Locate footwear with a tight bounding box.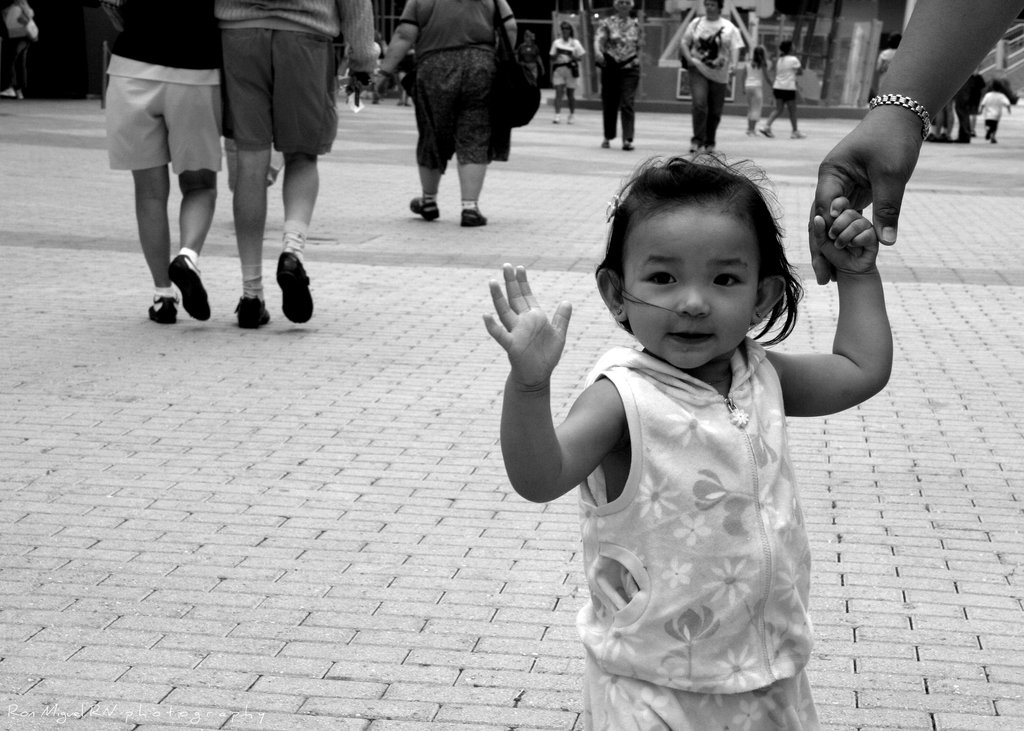
bbox(598, 138, 609, 147).
